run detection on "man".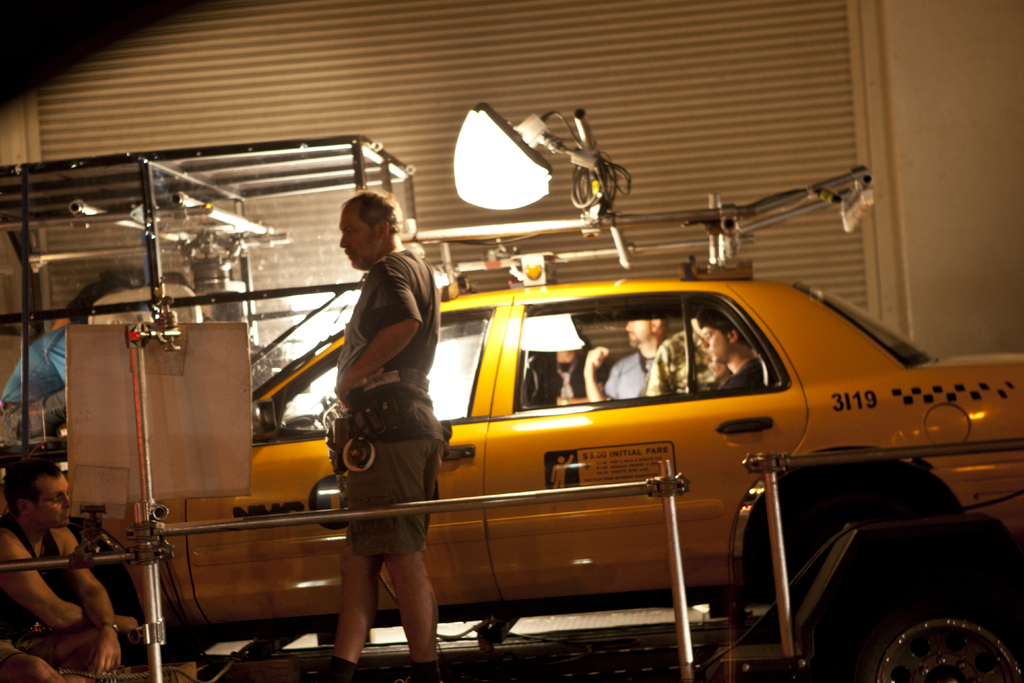
Result: box=[698, 311, 767, 398].
